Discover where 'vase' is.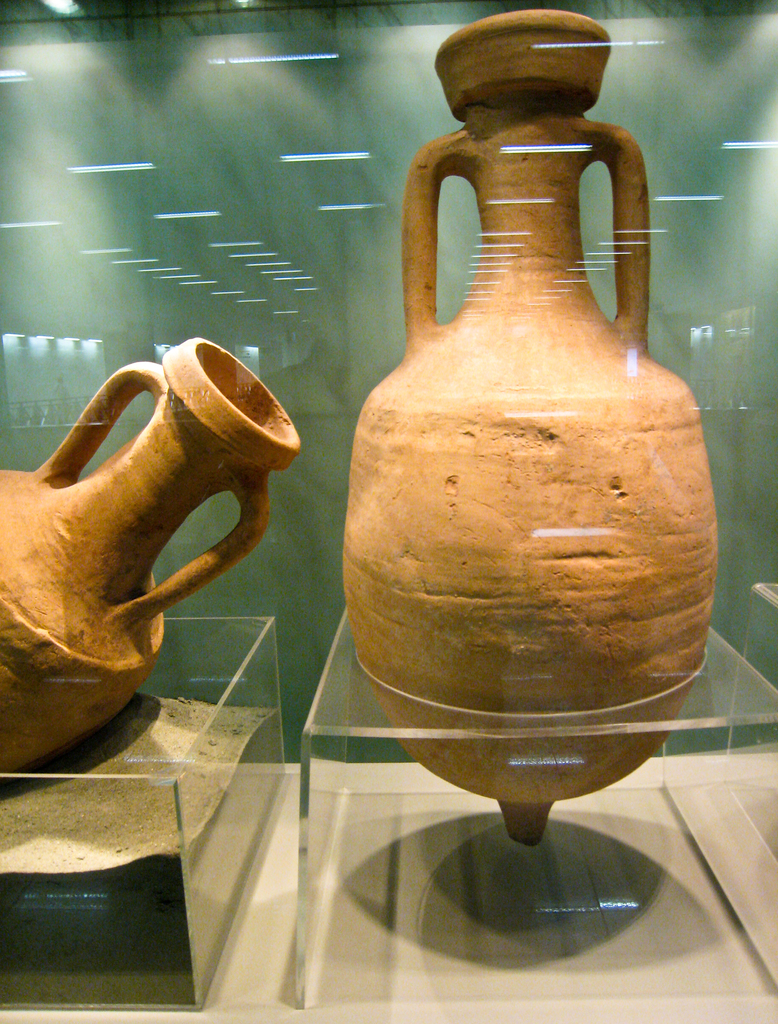
Discovered at {"left": 339, "top": 10, "right": 724, "bottom": 846}.
